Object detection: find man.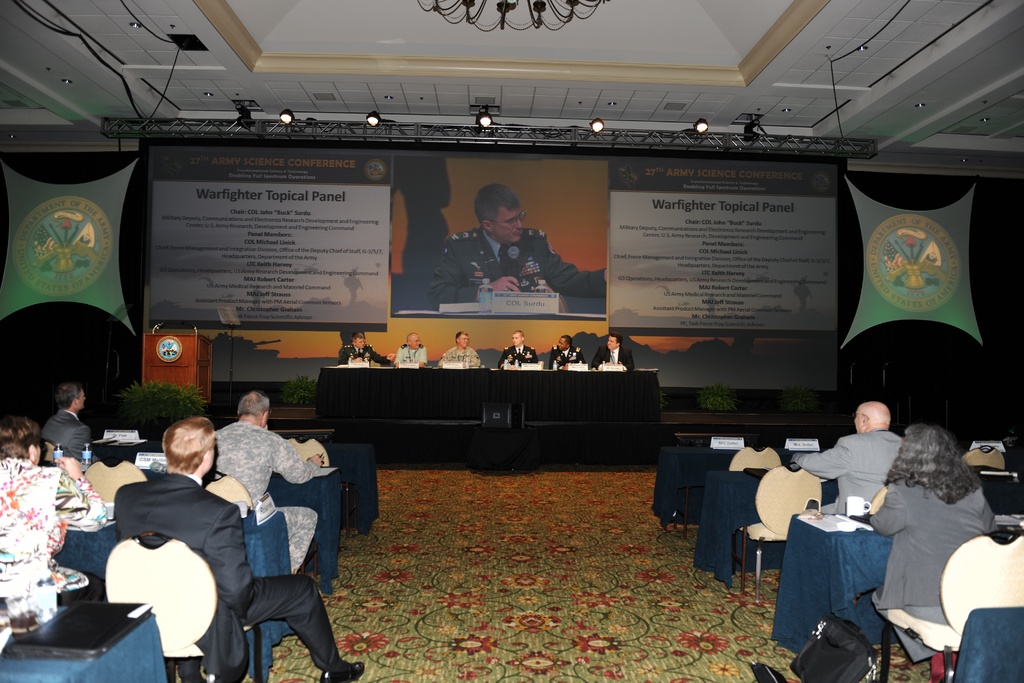
(591, 333, 636, 371).
